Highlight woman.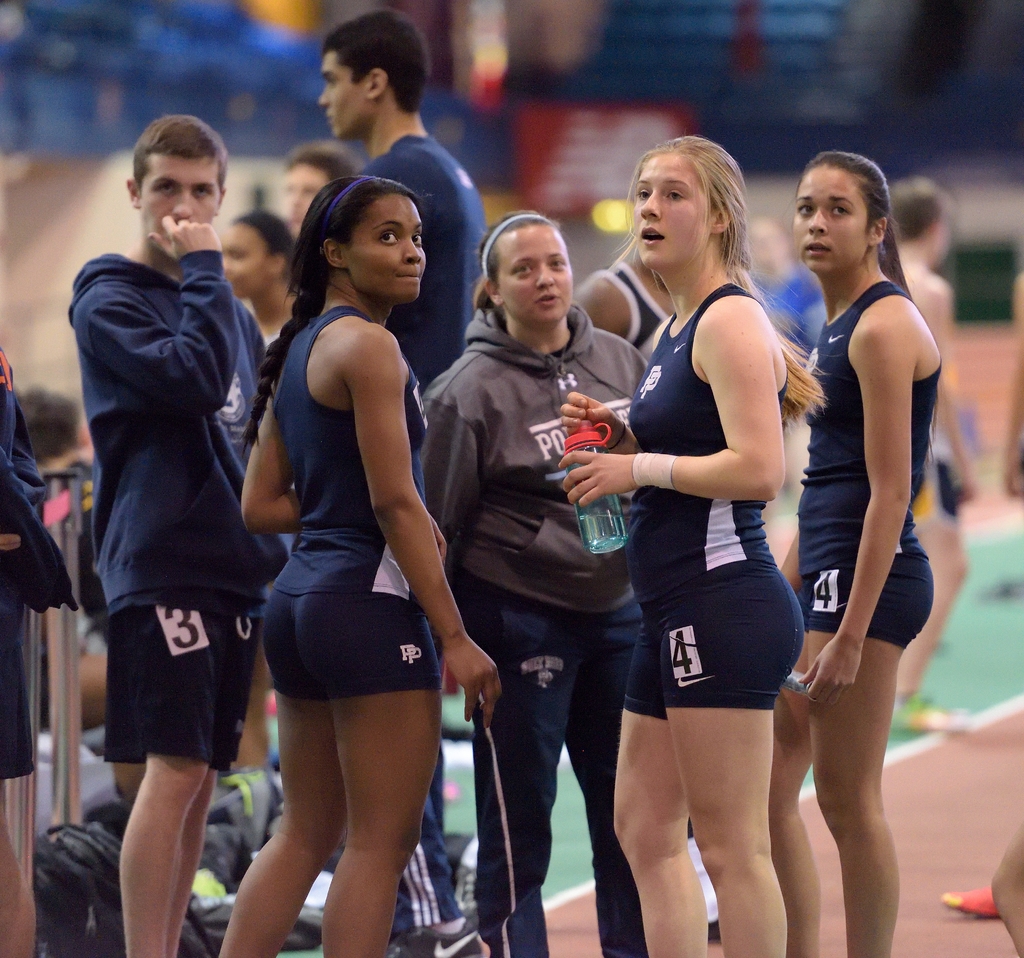
Highlighted region: detection(416, 209, 646, 957).
